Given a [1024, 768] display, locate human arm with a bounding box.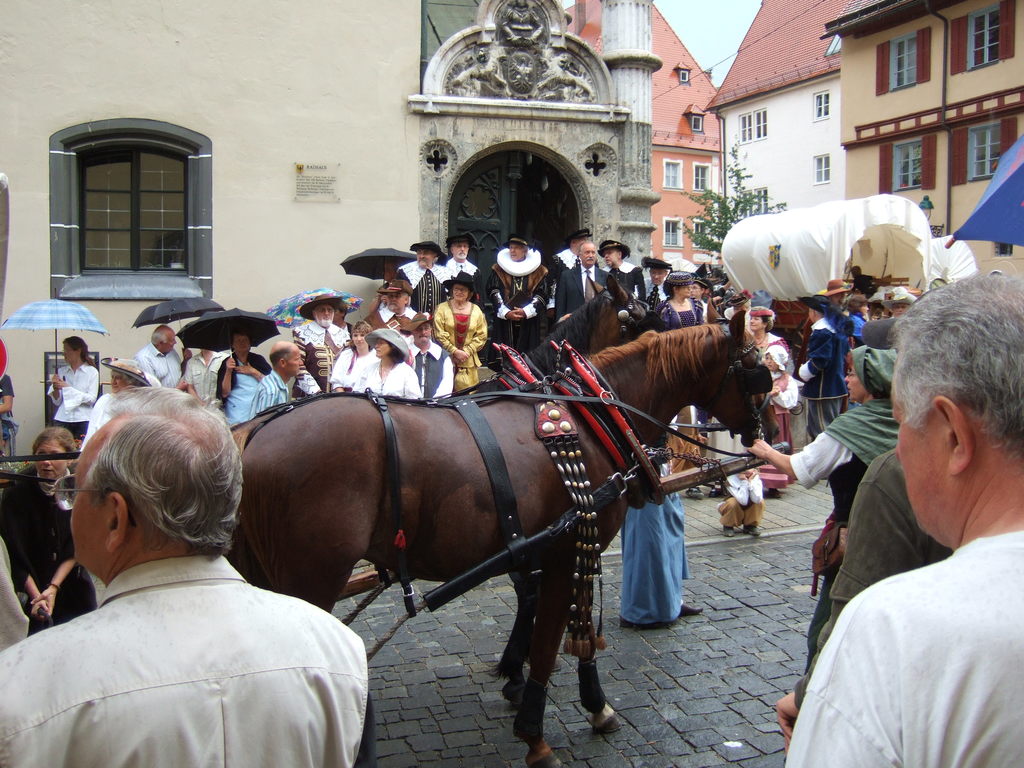
Located: 427:349:448:404.
